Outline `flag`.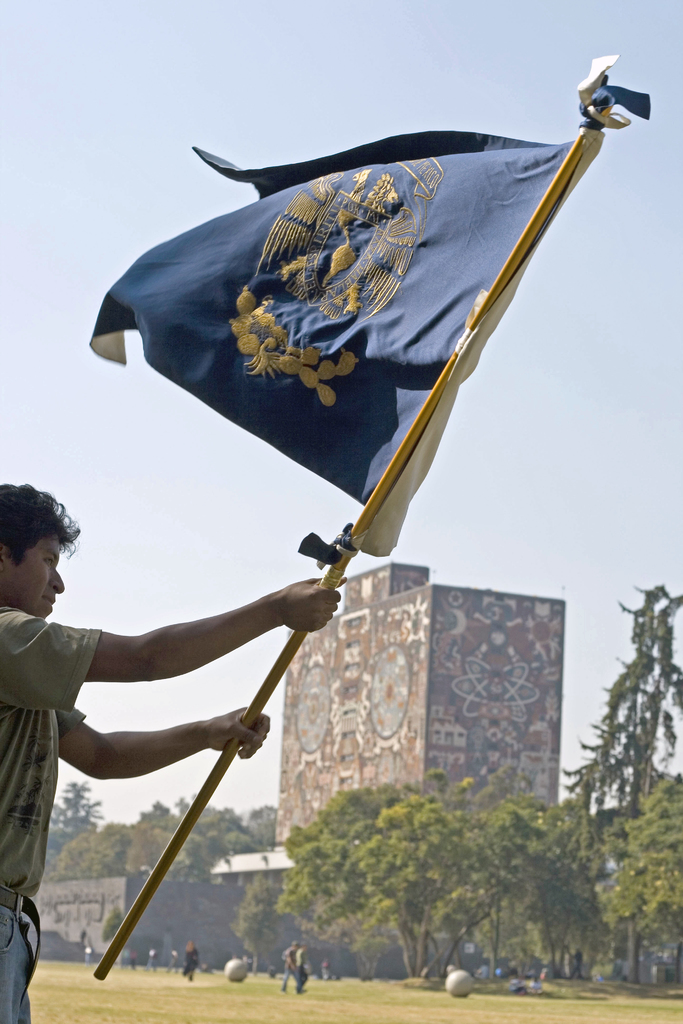
Outline: <bbox>133, 127, 582, 575</bbox>.
